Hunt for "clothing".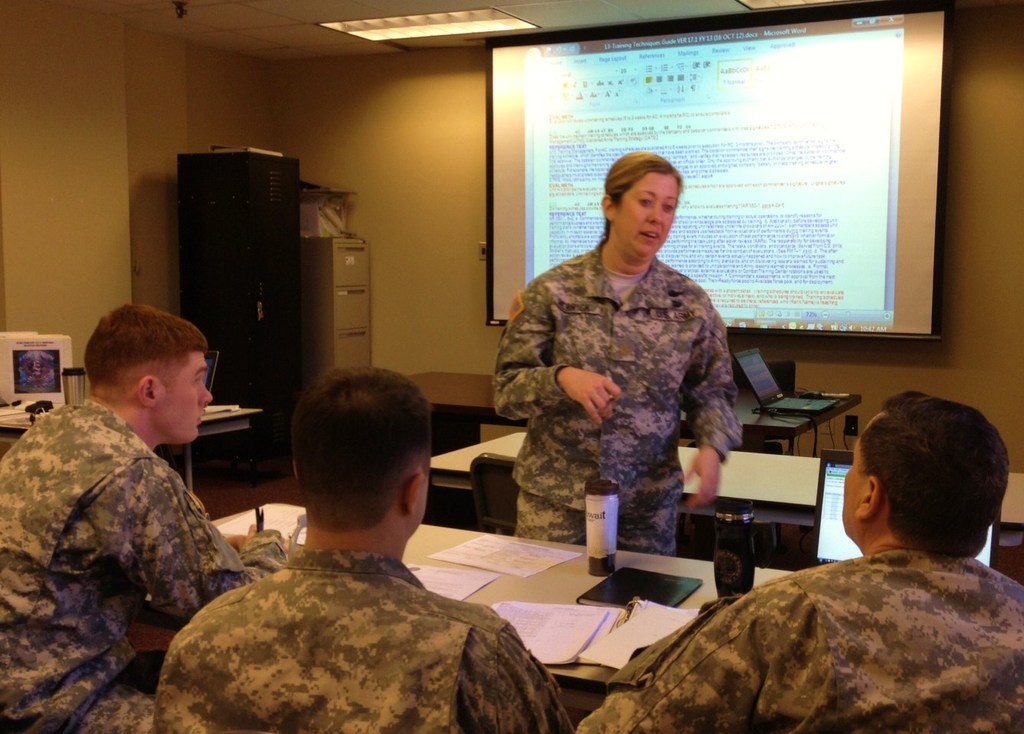
Hunted down at bbox=[147, 545, 575, 732].
